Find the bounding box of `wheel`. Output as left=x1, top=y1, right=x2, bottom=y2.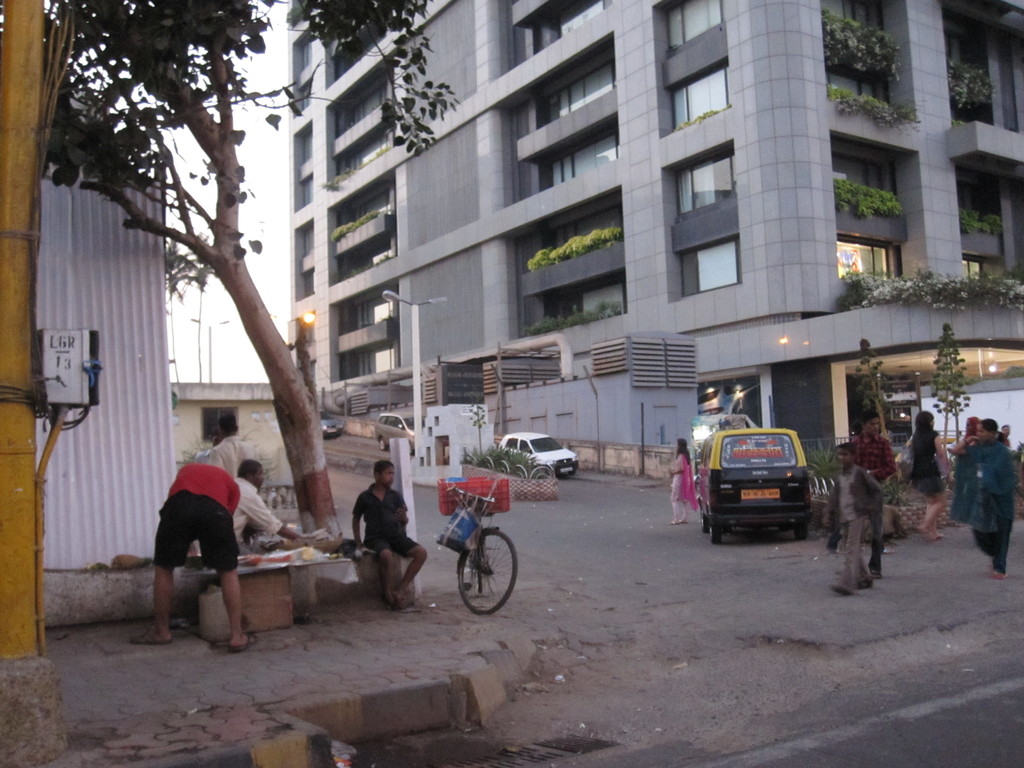
left=479, top=574, right=485, bottom=593.
